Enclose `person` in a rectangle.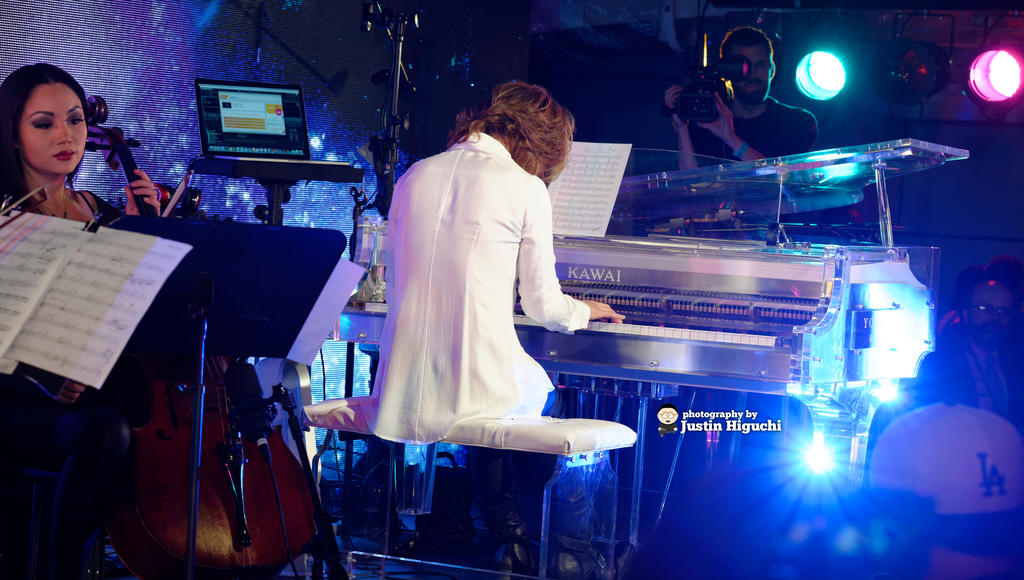
0,58,172,405.
